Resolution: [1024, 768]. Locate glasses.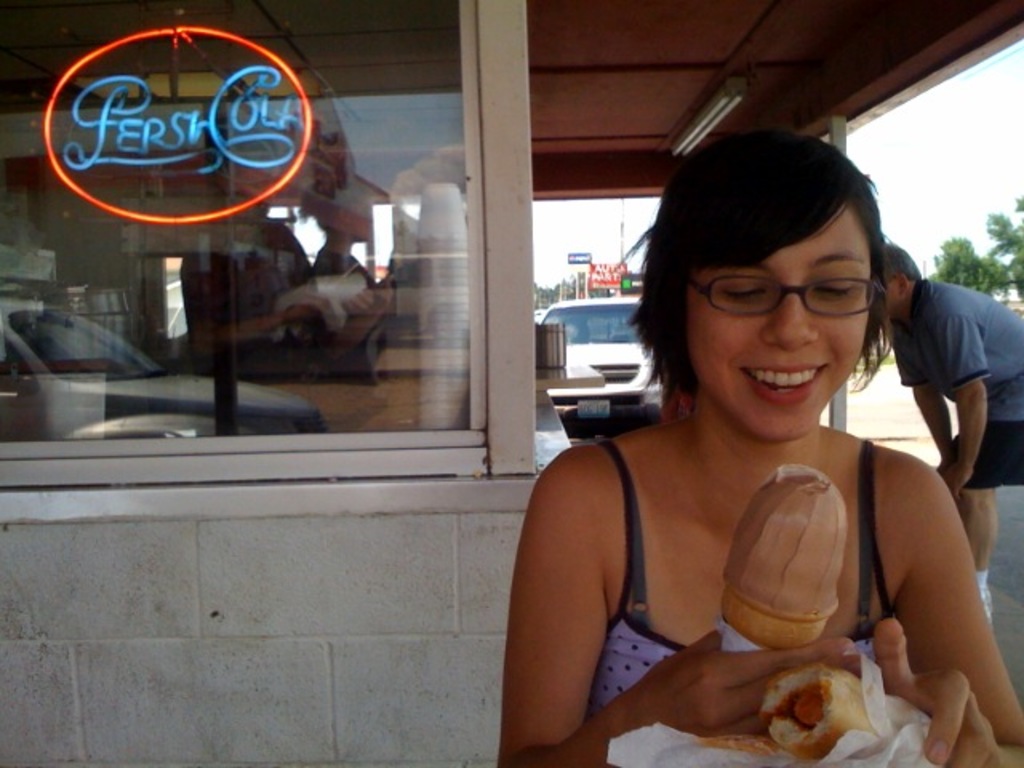
x1=690, y1=274, x2=885, y2=317.
